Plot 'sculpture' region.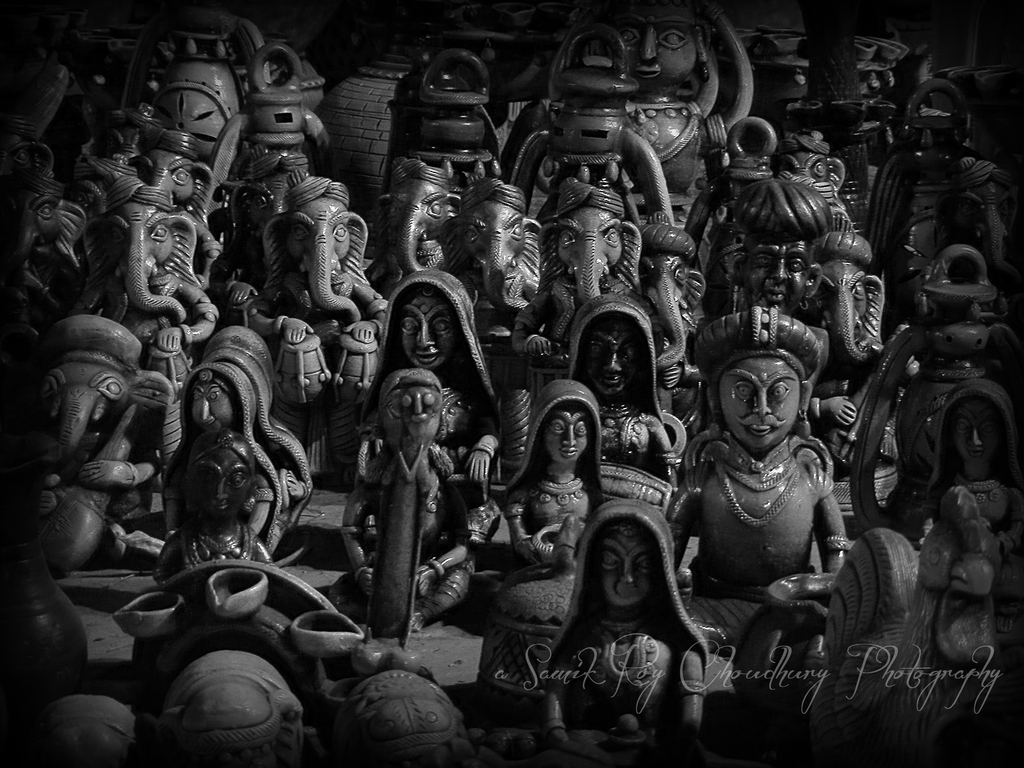
Plotted at left=12, top=157, right=90, bottom=321.
